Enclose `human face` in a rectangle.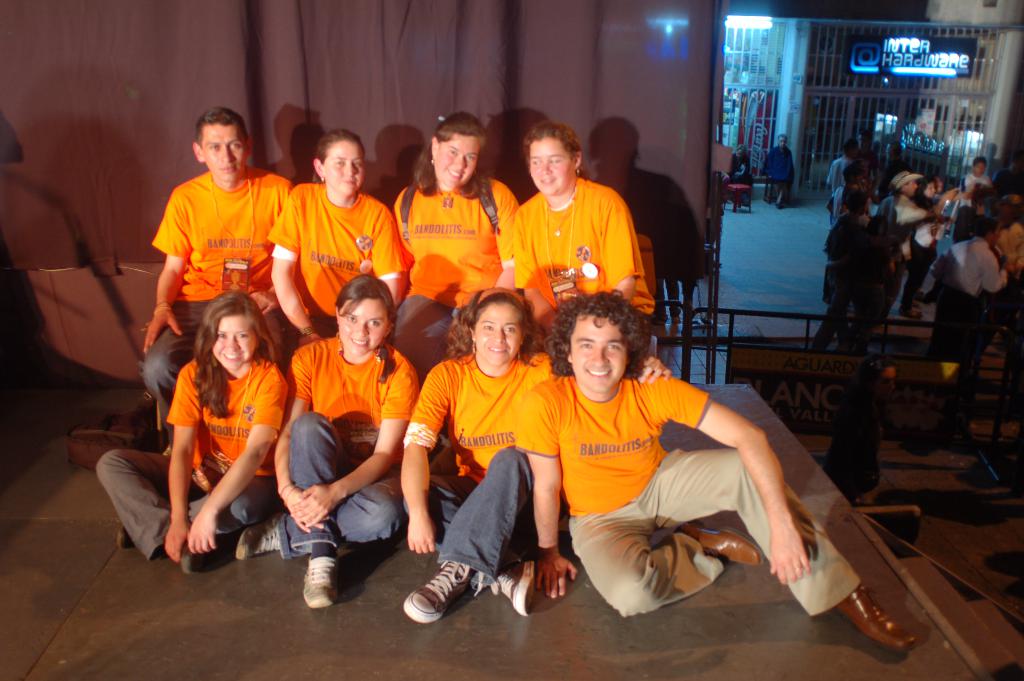
region(570, 316, 627, 393).
